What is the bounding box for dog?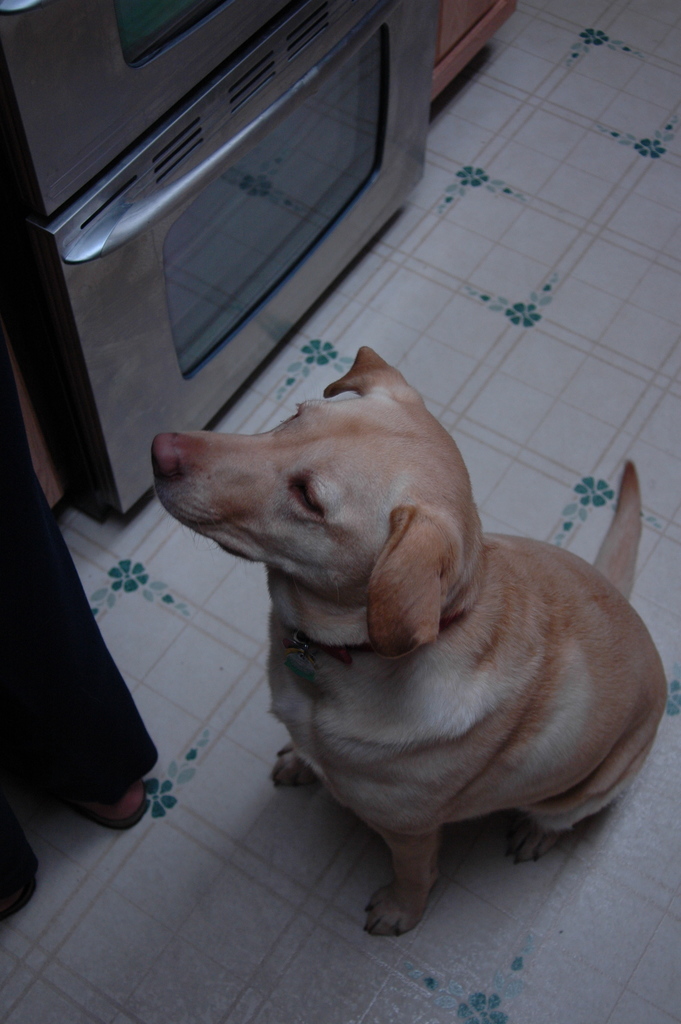
{"x1": 151, "y1": 348, "x2": 671, "y2": 935}.
